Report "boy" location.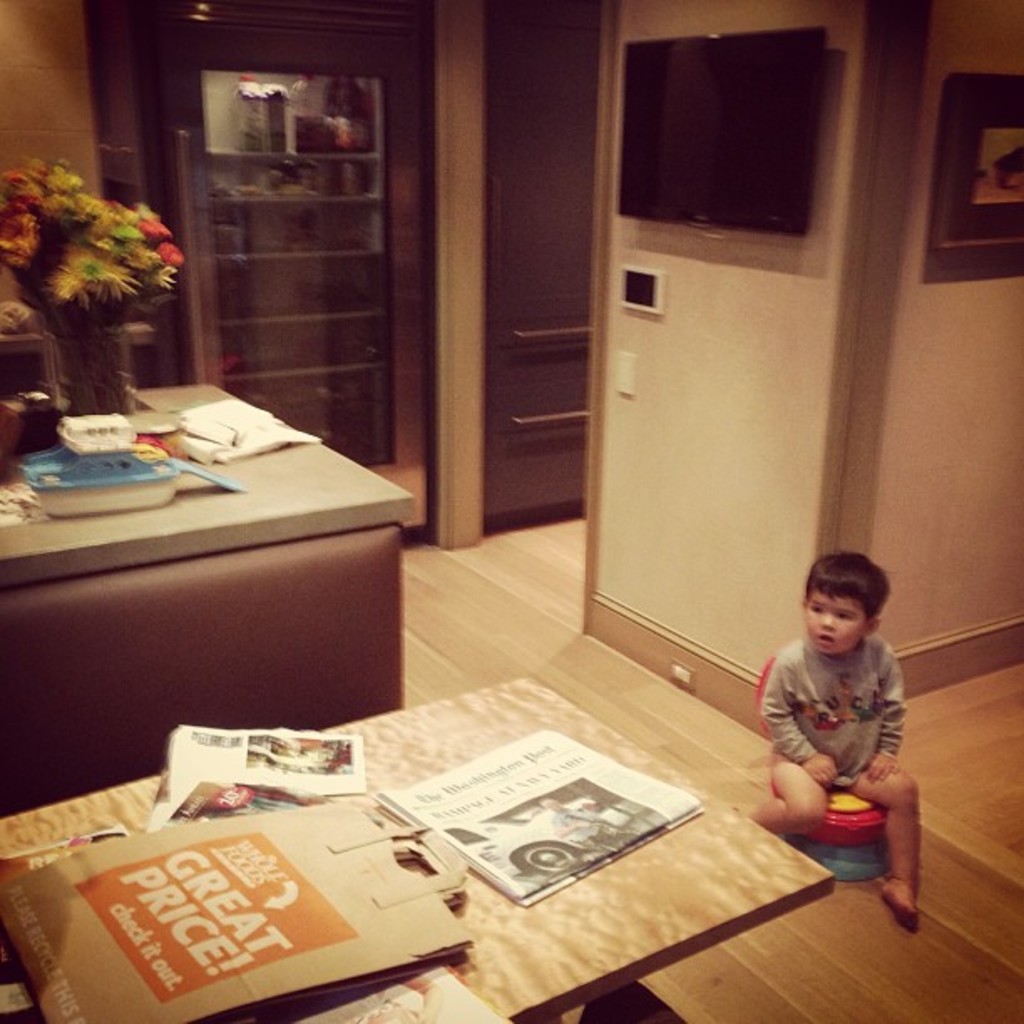
Report: x1=740 y1=547 x2=920 y2=919.
